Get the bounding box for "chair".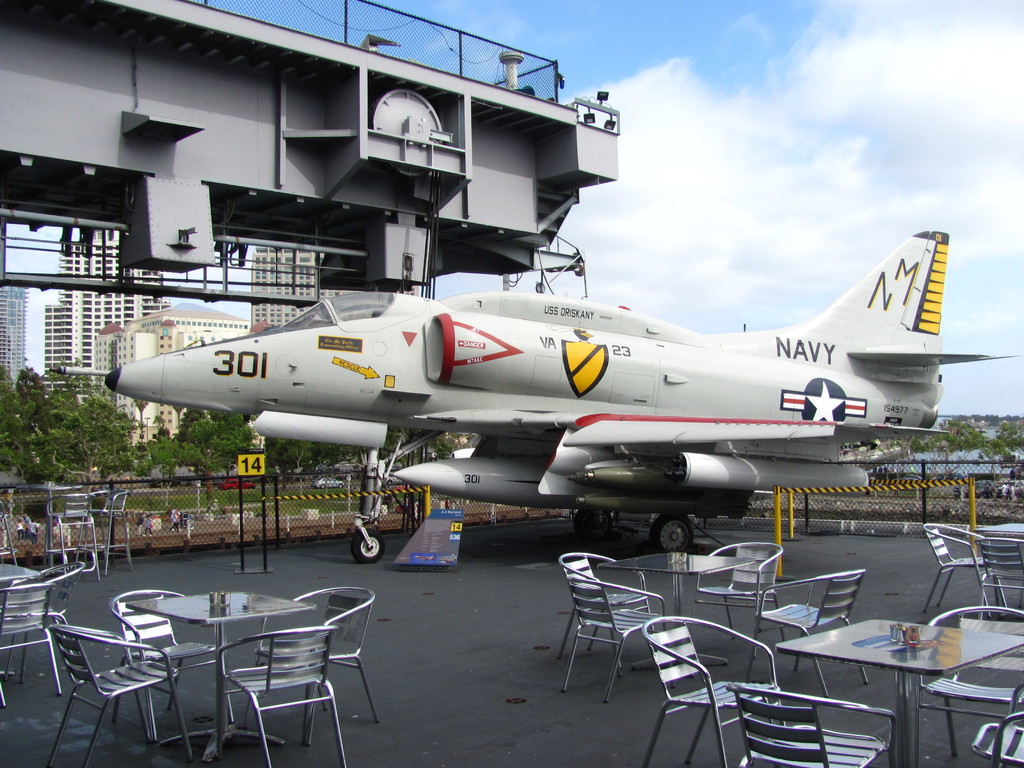
{"x1": 724, "y1": 675, "x2": 893, "y2": 767}.
